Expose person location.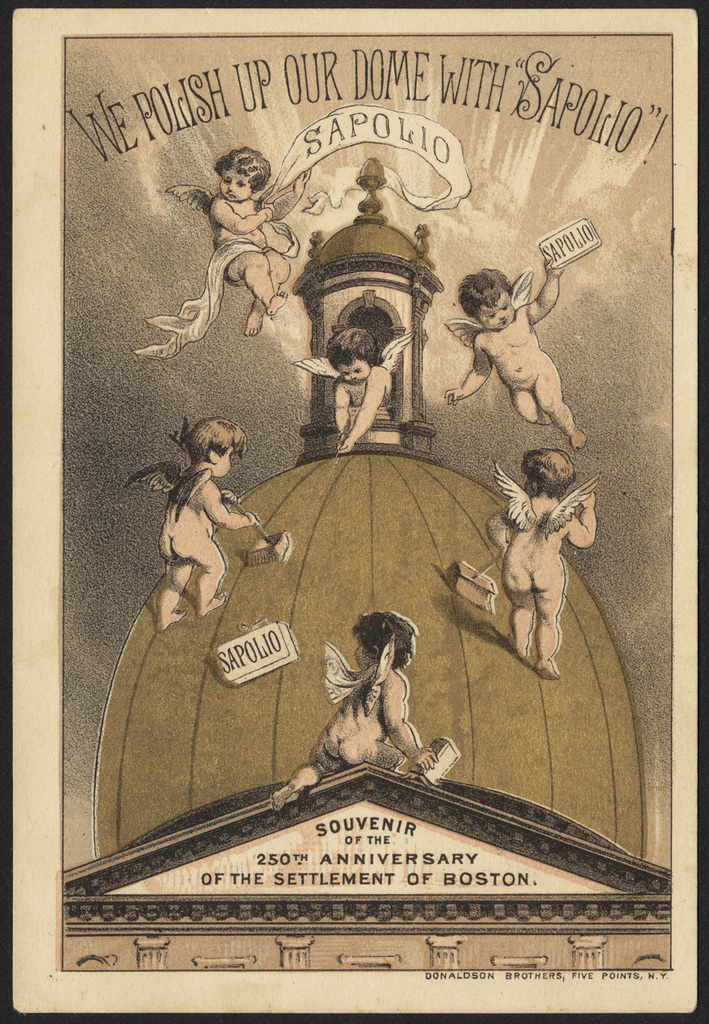
Exposed at (203, 141, 296, 344).
